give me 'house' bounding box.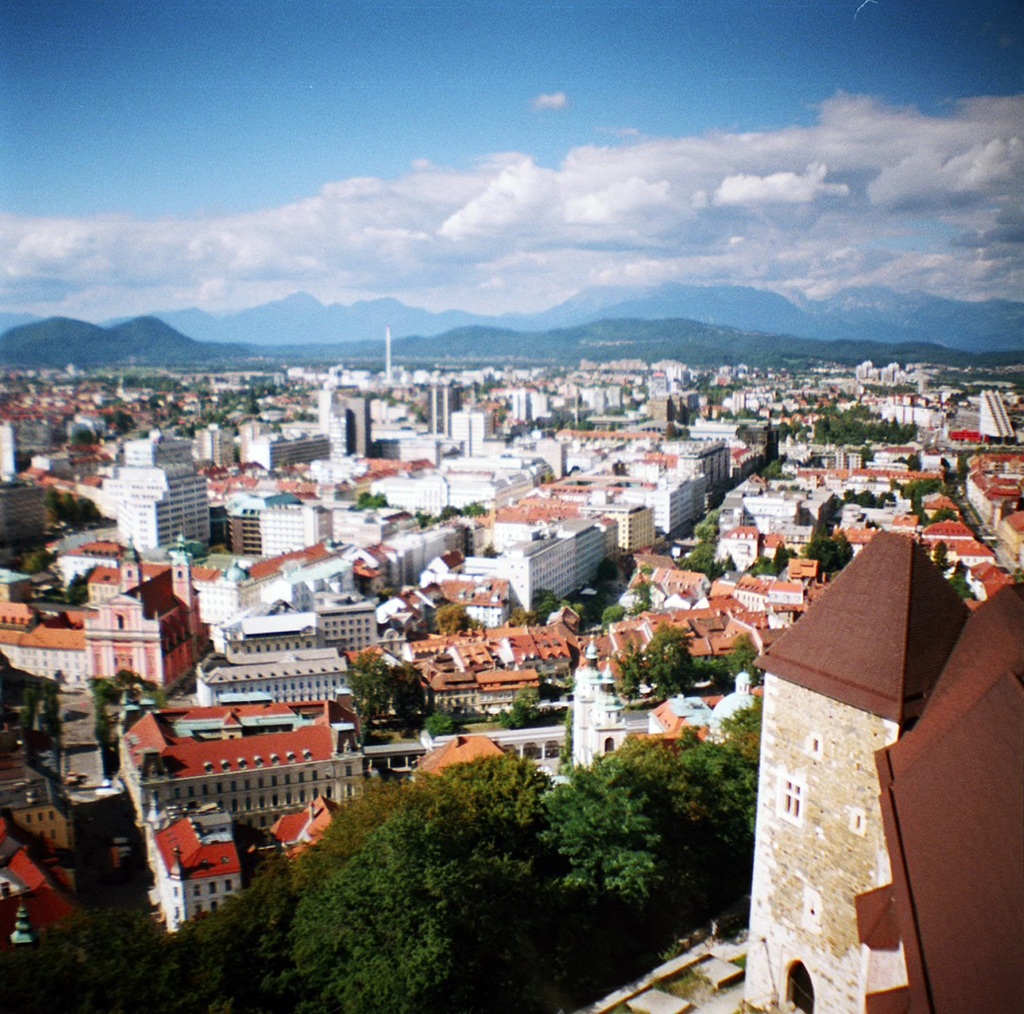
[x1=230, y1=502, x2=261, y2=553].
